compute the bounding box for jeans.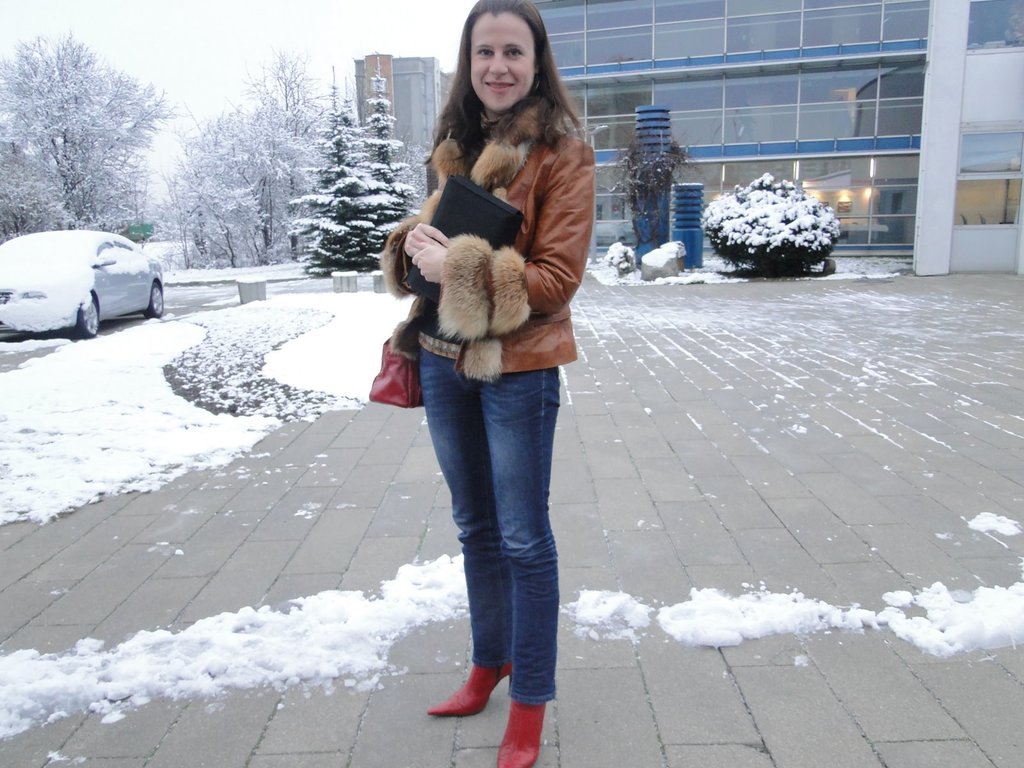
407:339:579:705.
